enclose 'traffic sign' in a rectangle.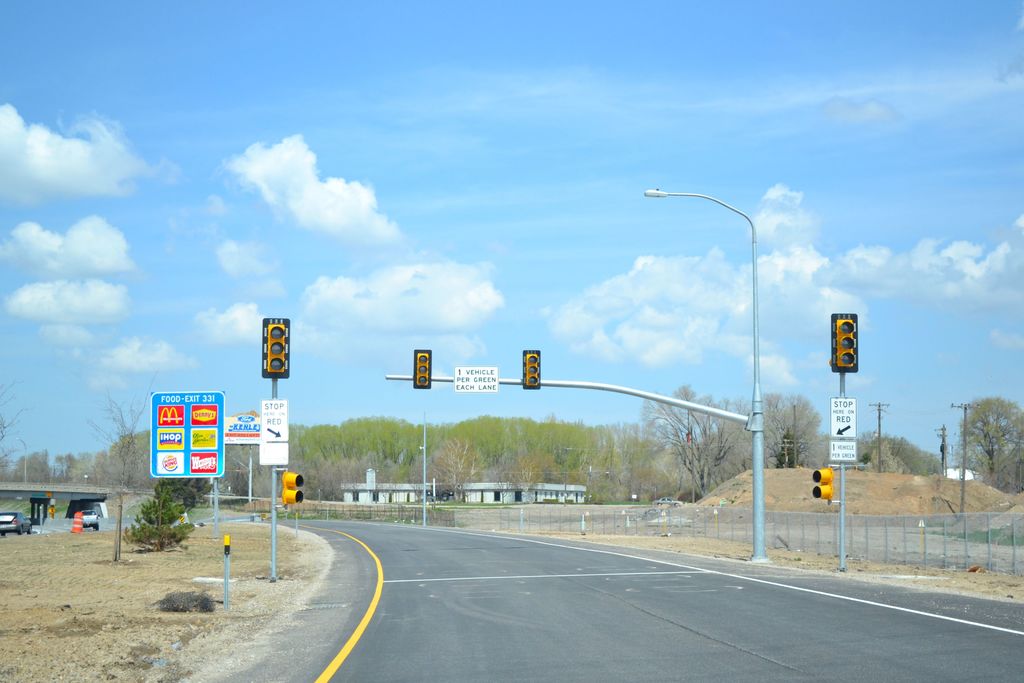
413,347,430,388.
